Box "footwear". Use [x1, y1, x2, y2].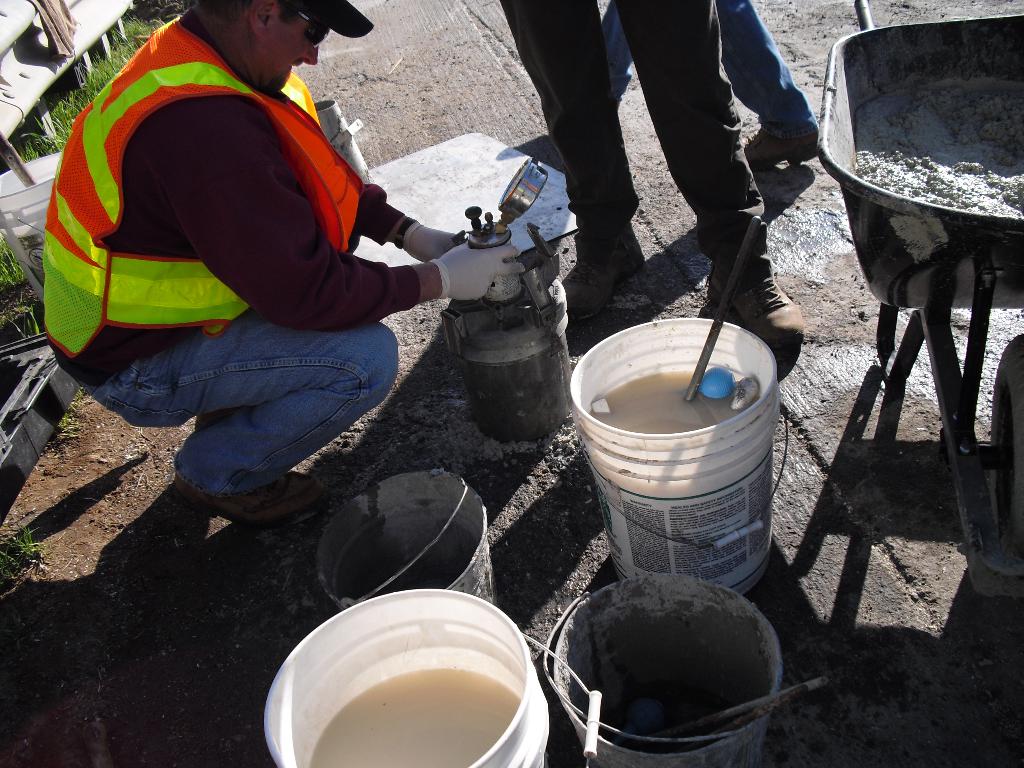
[564, 233, 649, 318].
